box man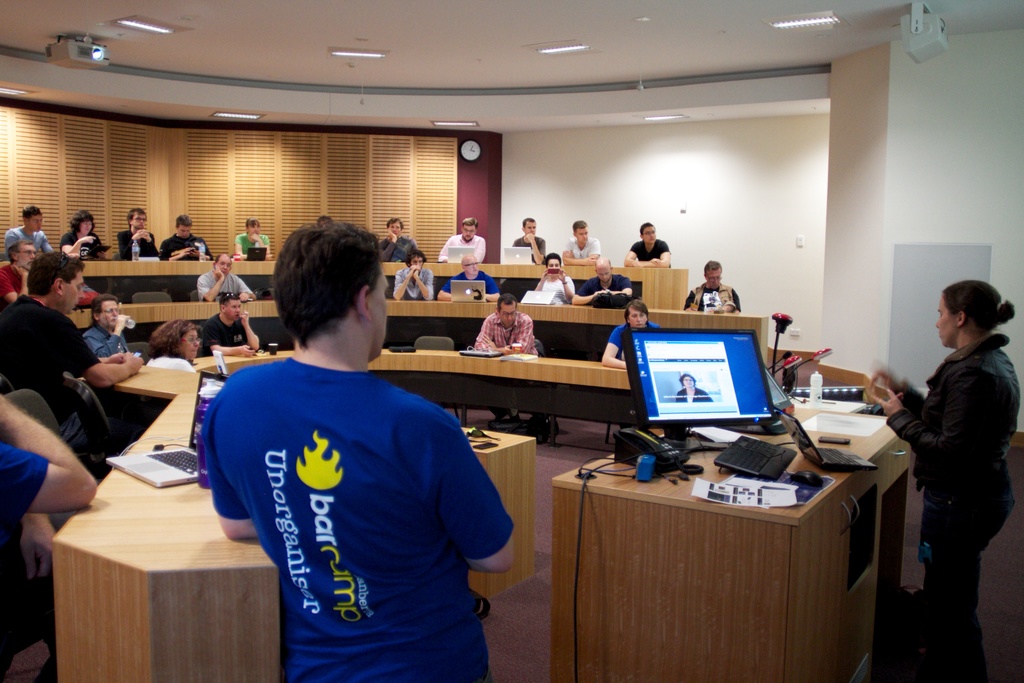
(234, 226, 274, 258)
